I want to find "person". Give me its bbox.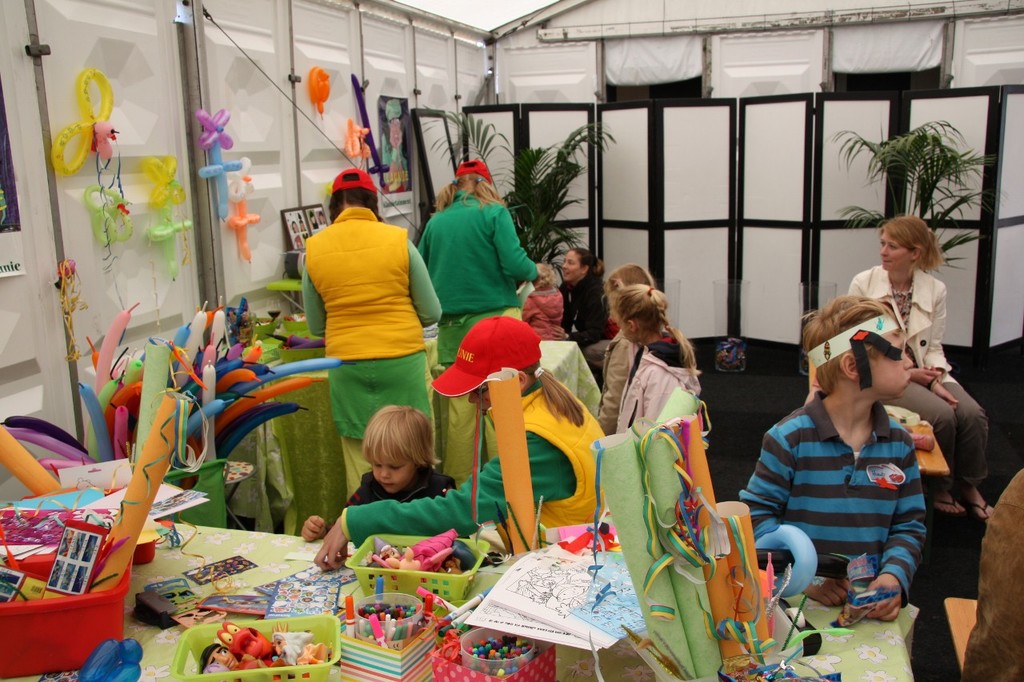
x1=751 y1=253 x2=946 y2=637.
